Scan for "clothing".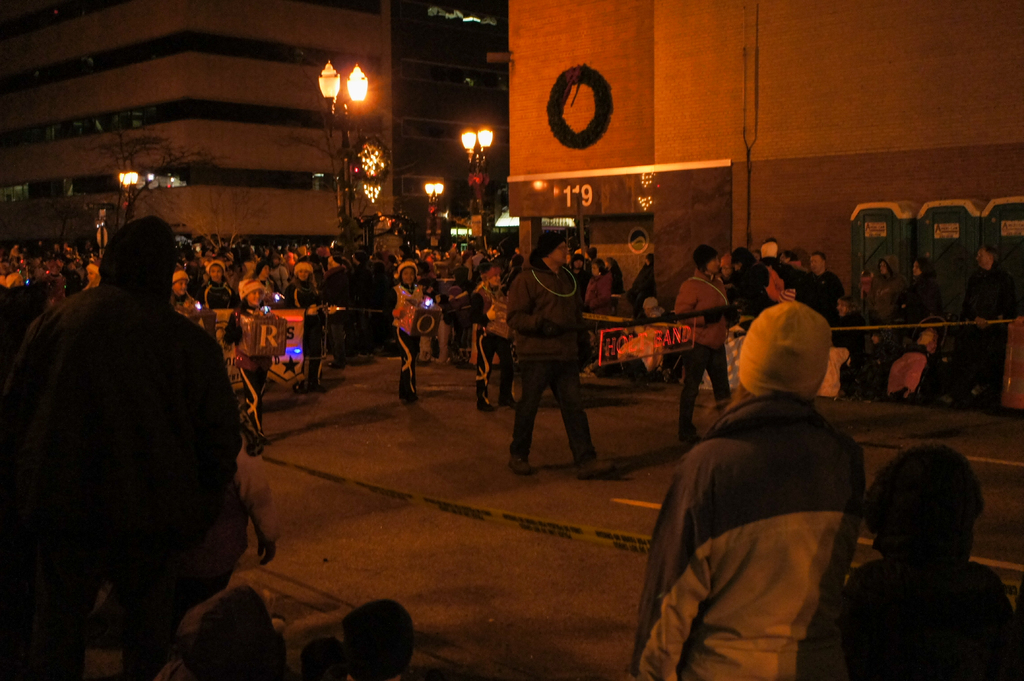
Scan result: Rect(671, 271, 725, 431).
